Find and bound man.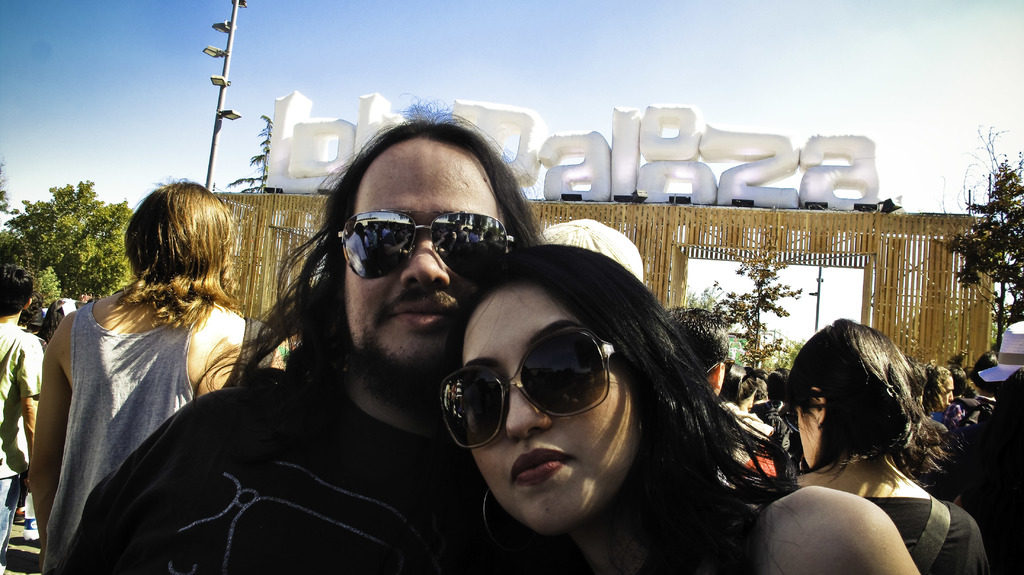
Bound: box(656, 302, 781, 492).
